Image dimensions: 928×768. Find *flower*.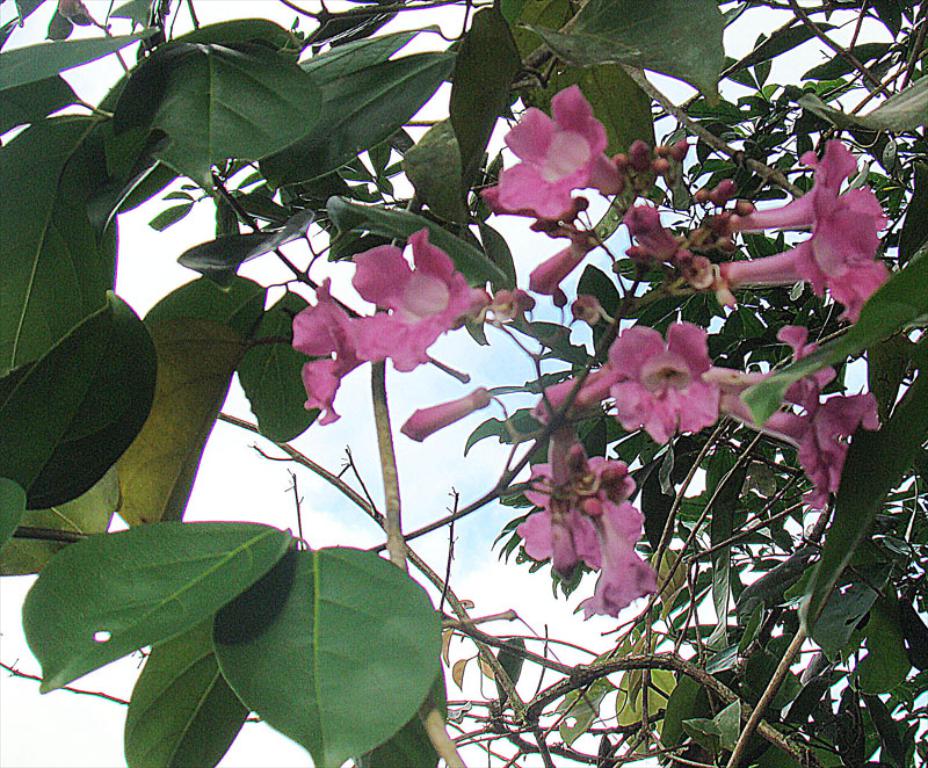
bbox=[293, 274, 354, 449].
